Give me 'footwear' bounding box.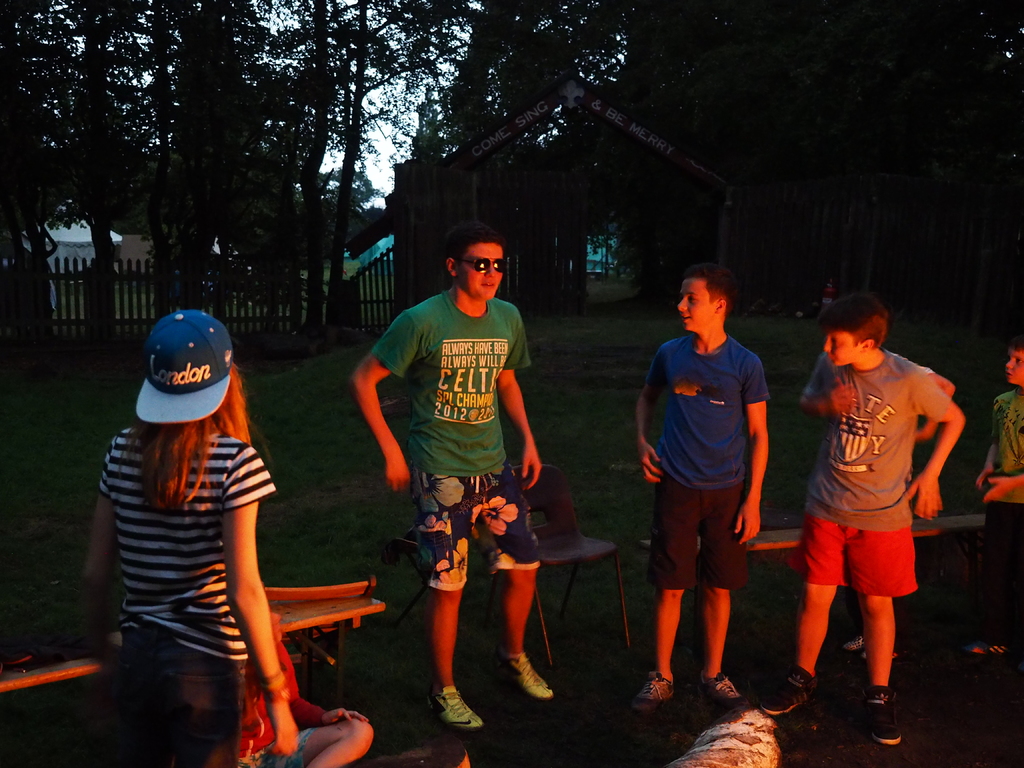
493:647:559:701.
